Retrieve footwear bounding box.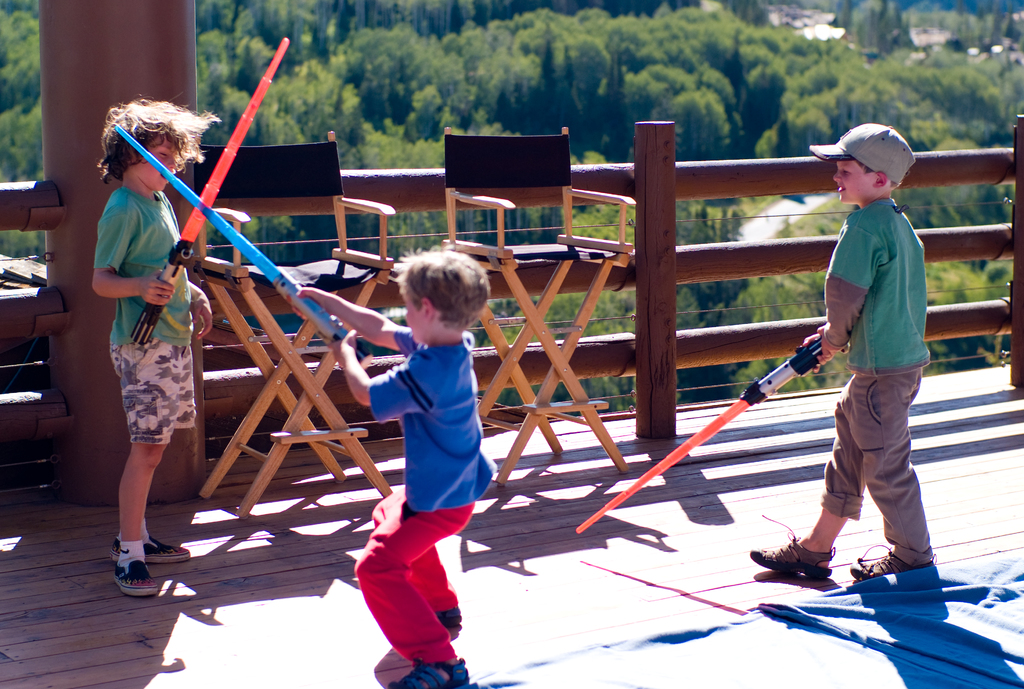
Bounding box: 436, 607, 463, 626.
